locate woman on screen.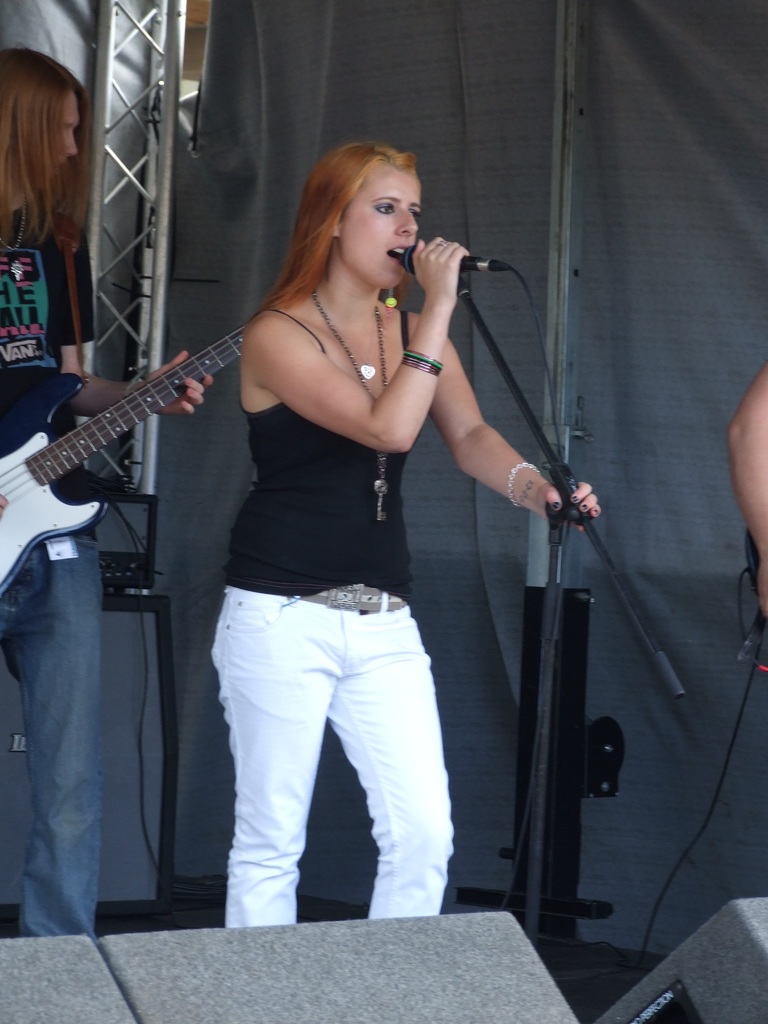
On screen at bbox=(728, 357, 767, 616).
